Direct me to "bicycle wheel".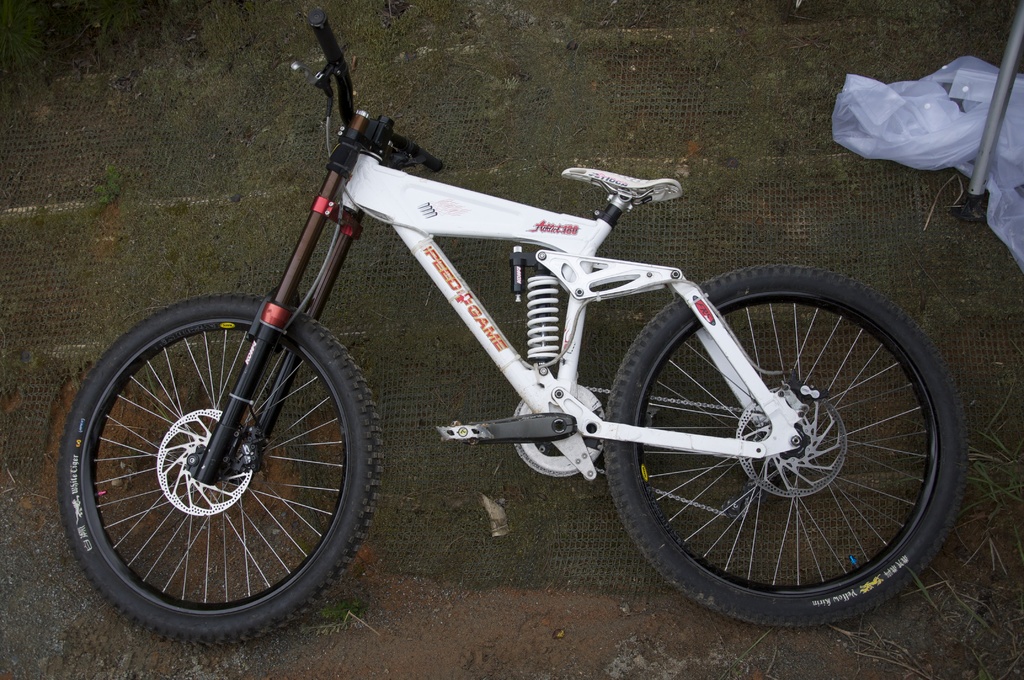
Direction: {"left": 596, "top": 263, "right": 973, "bottom": 631}.
